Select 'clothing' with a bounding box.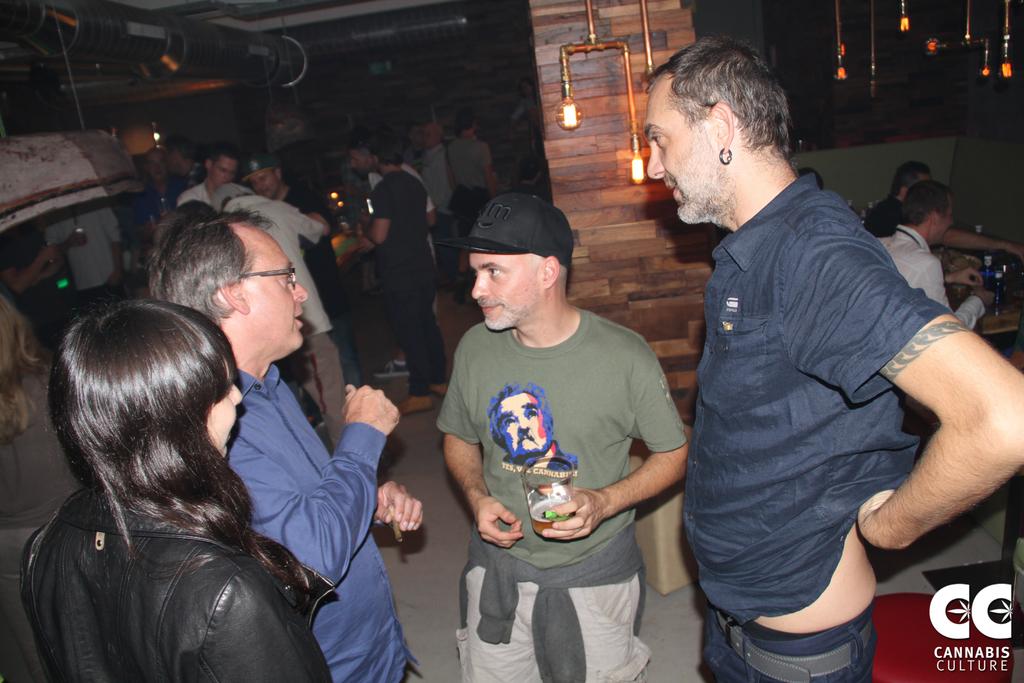
503:441:580:470.
